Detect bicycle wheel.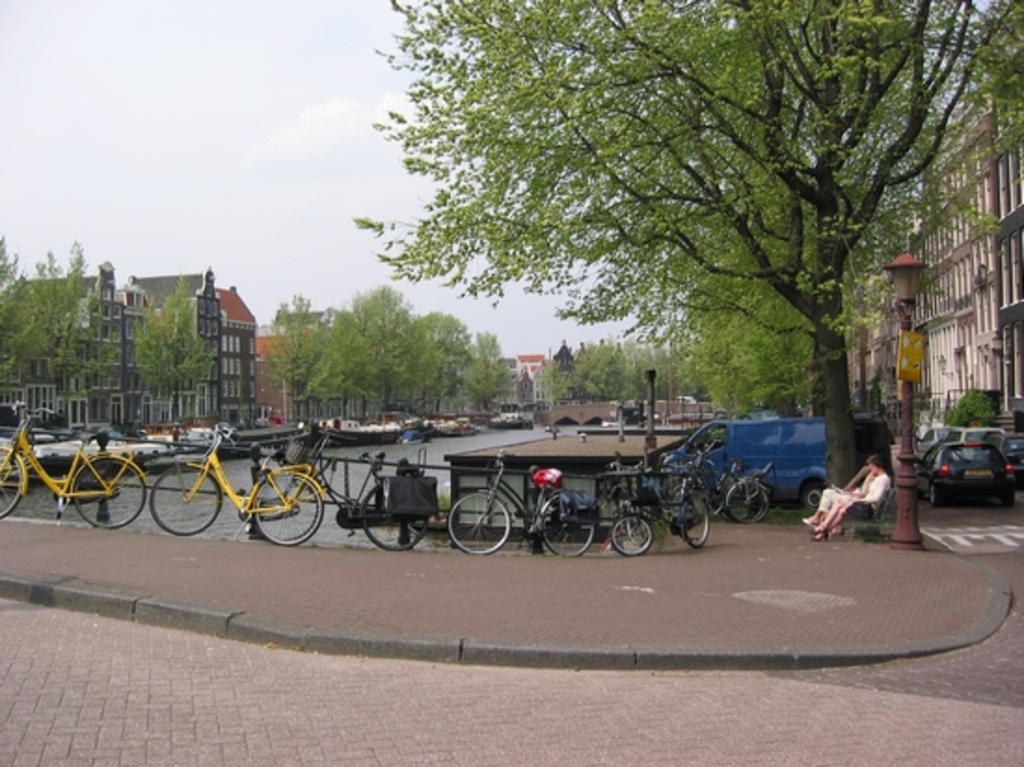
Detected at [x1=153, y1=456, x2=223, y2=540].
